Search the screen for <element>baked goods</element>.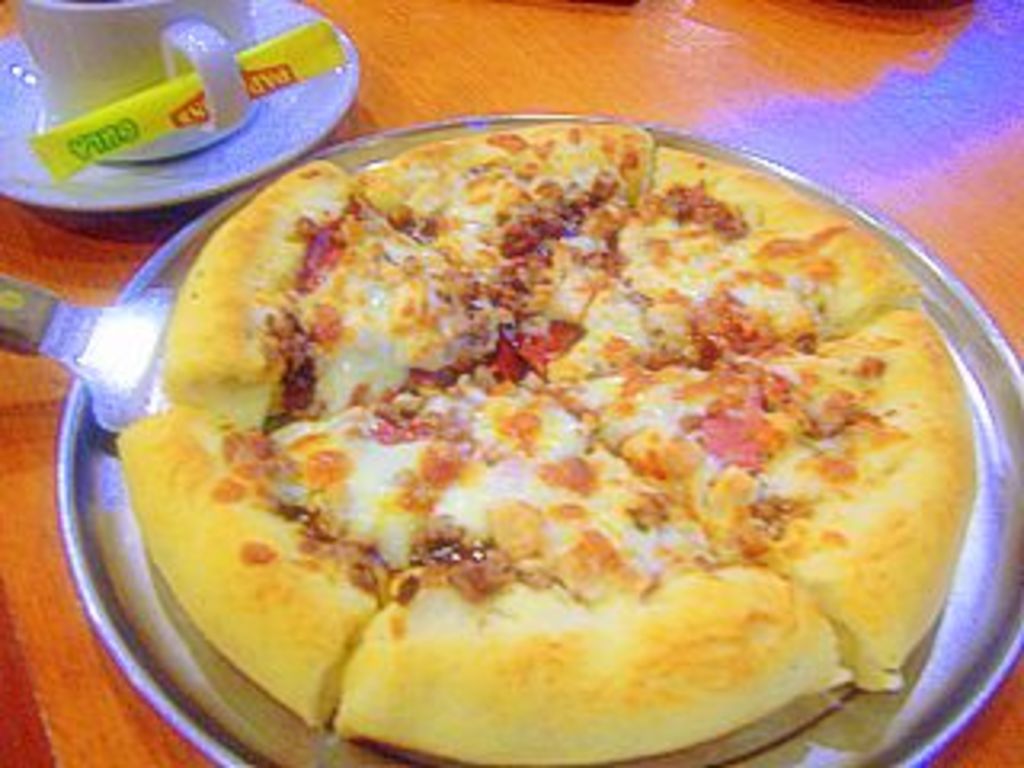
Found at rect(131, 109, 966, 746).
